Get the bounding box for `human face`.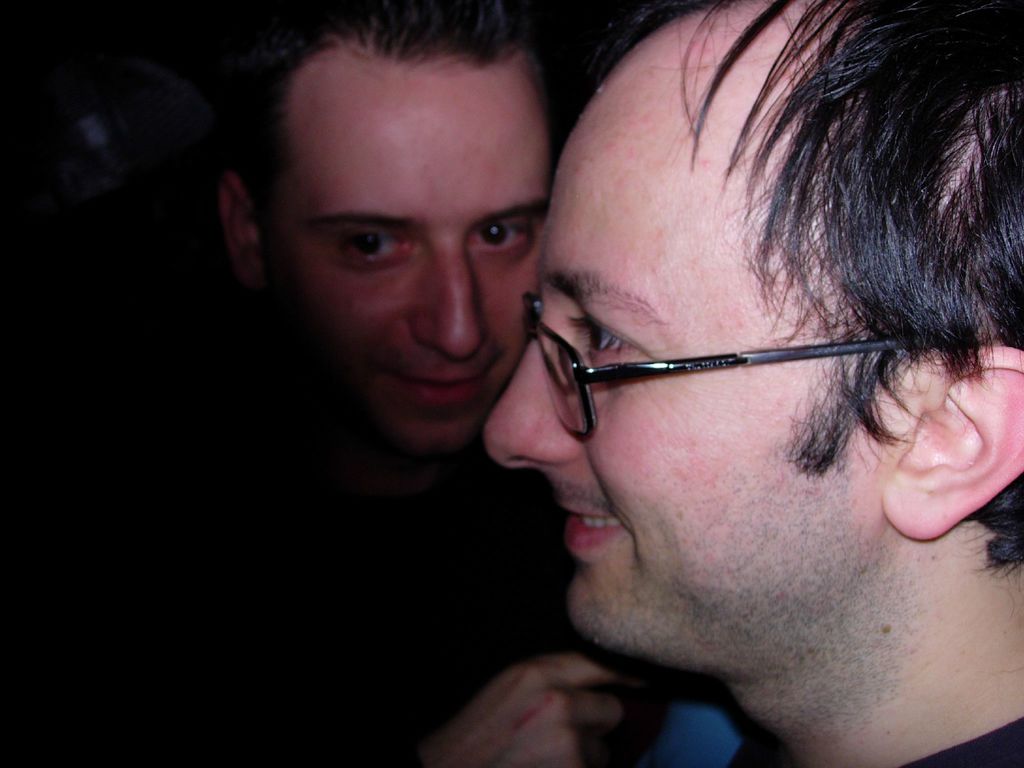
l=261, t=52, r=551, b=454.
